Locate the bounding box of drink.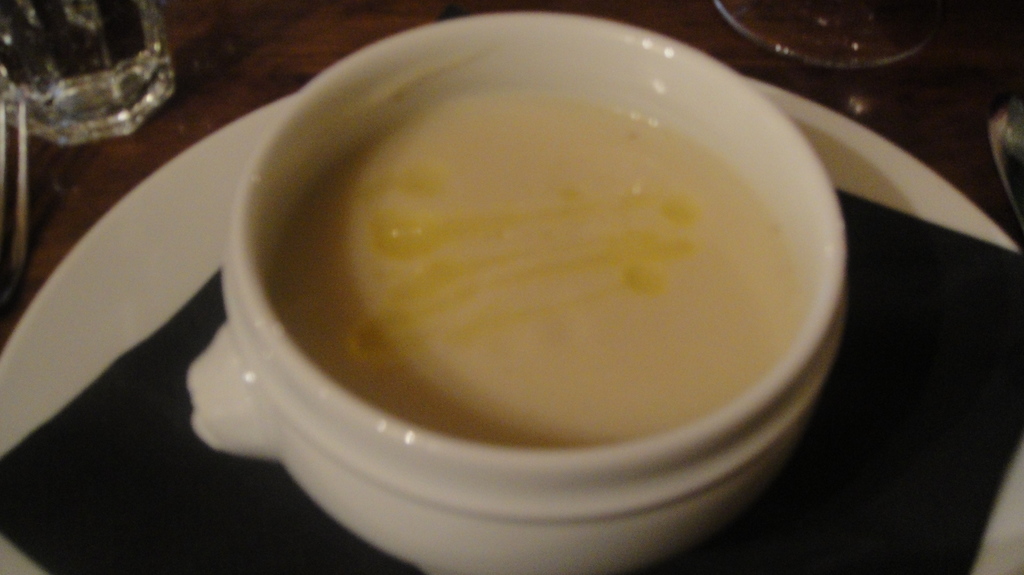
Bounding box: detection(274, 93, 808, 452).
